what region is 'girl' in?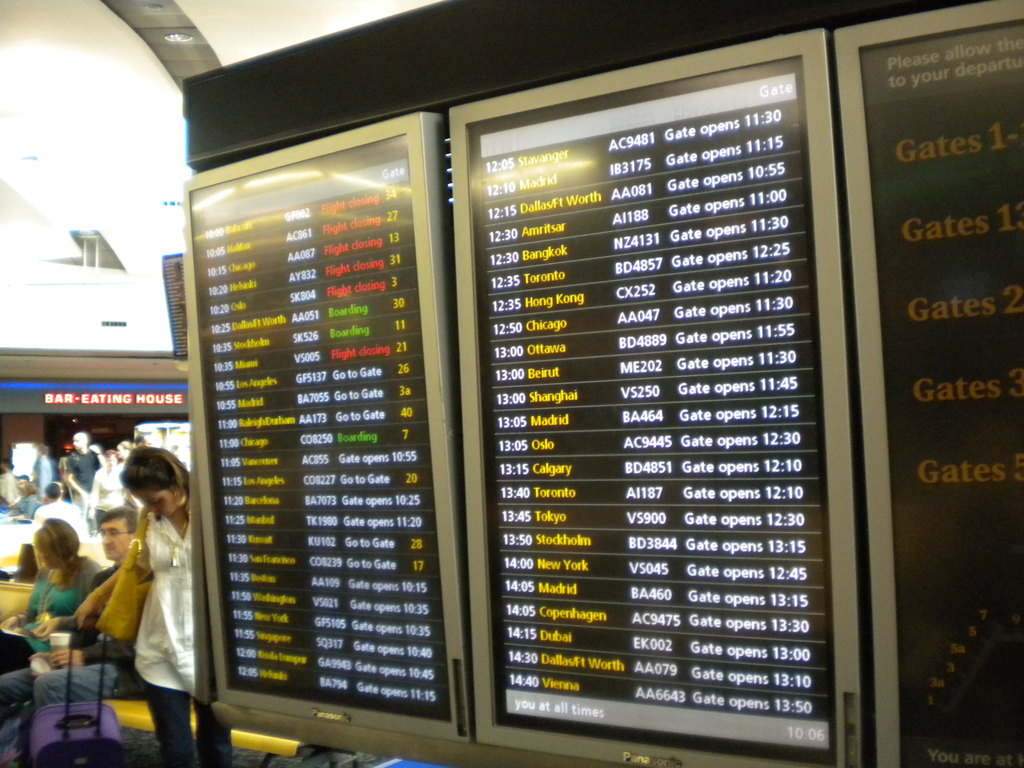
<bbox>71, 450, 230, 767</bbox>.
